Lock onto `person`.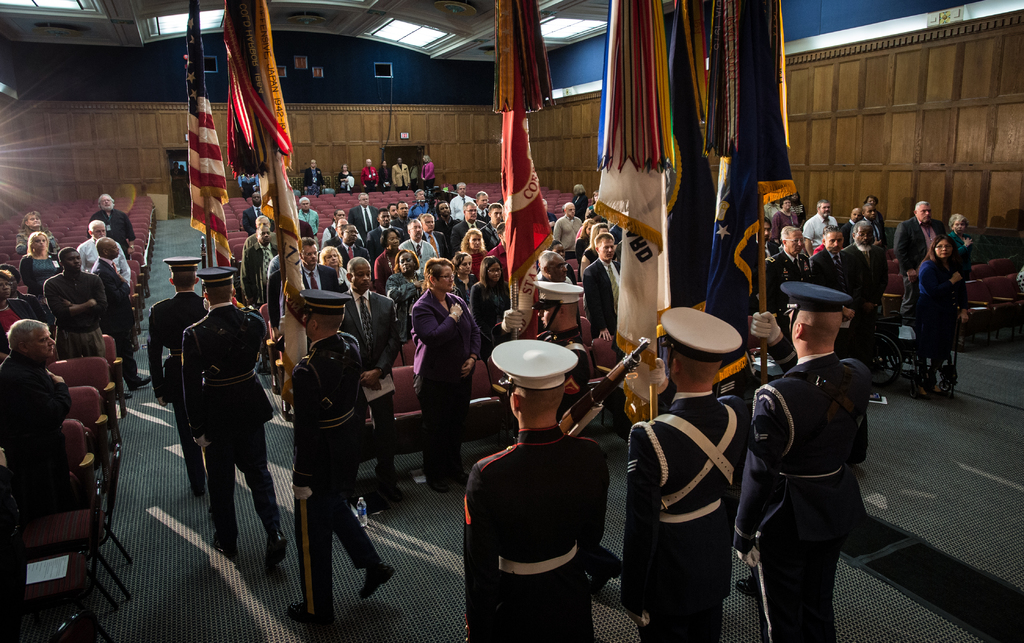
Locked: rect(892, 202, 940, 283).
